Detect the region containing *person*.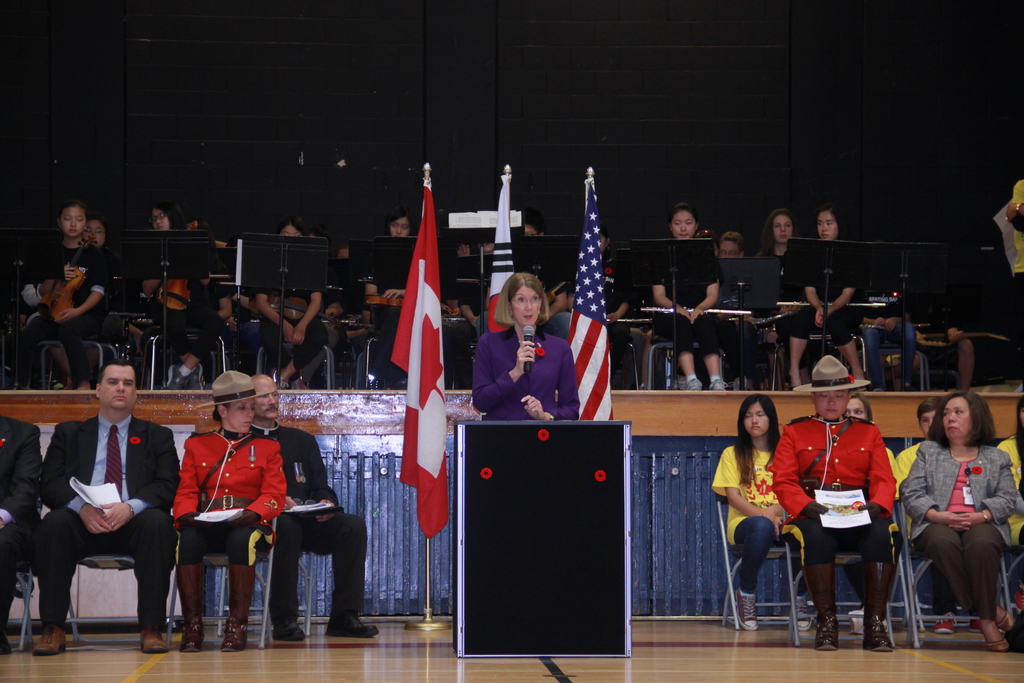
crop(713, 393, 820, 632).
